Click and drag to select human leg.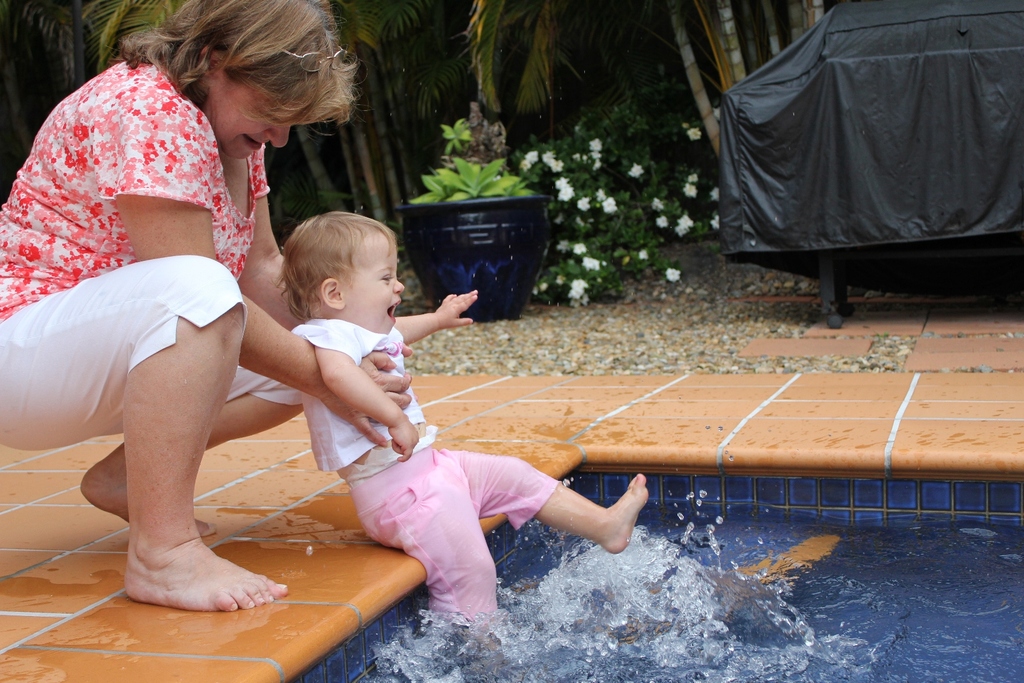
Selection: {"left": 437, "top": 447, "right": 641, "bottom": 549}.
